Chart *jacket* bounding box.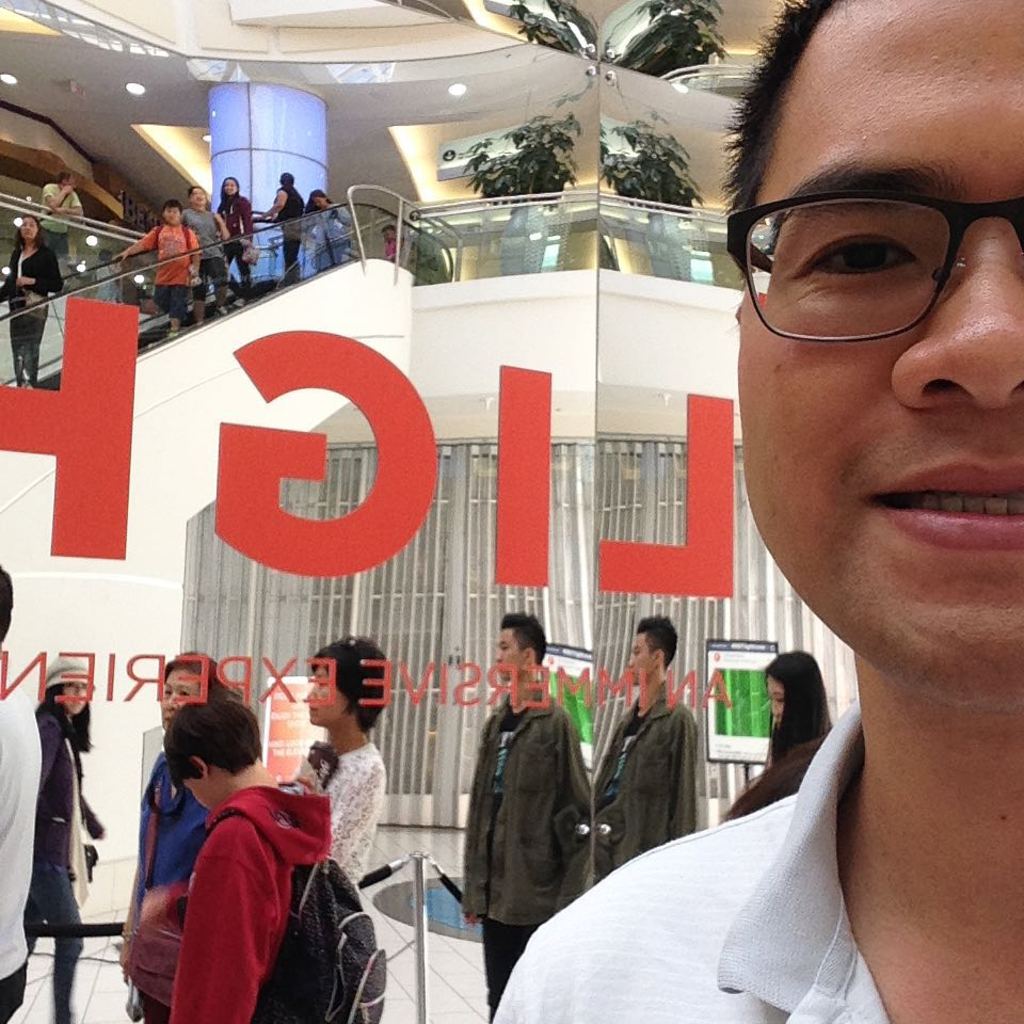
Charted: detection(167, 782, 327, 1023).
